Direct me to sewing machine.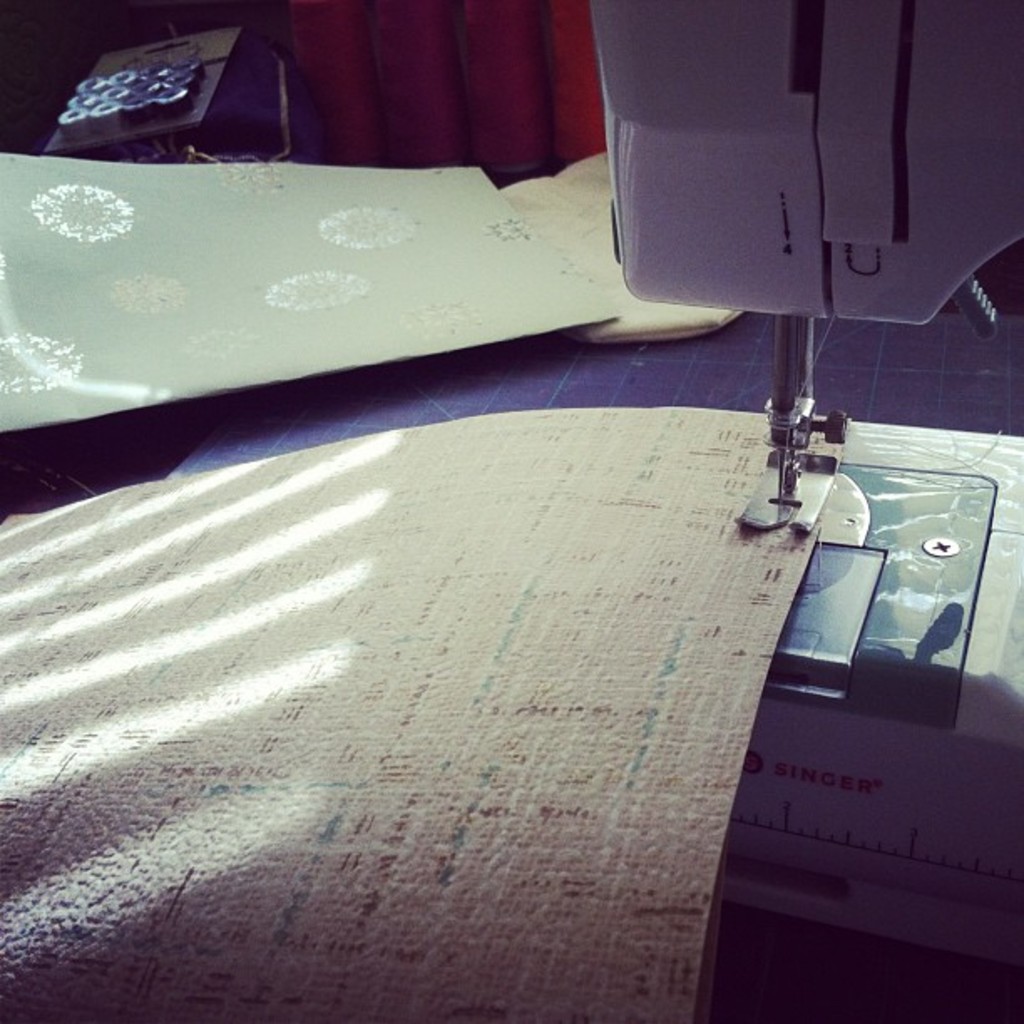
Direction: (left=166, top=0, right=1022, bottom=1022).
